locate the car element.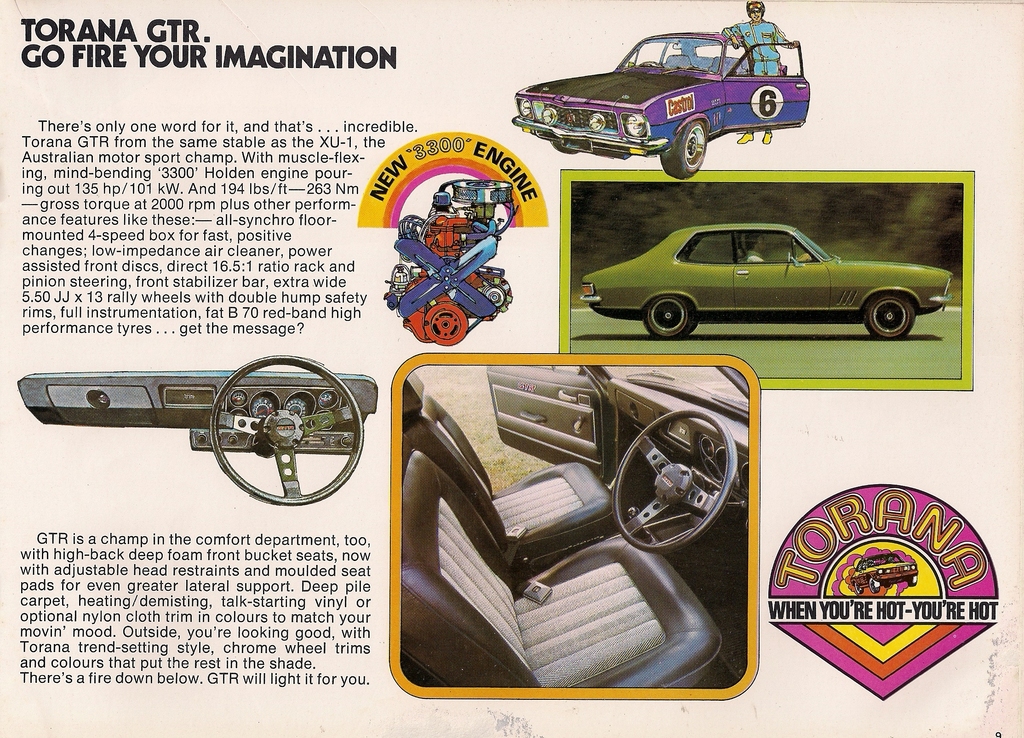
Element bbox: [left=401, top=359, right=749, bottom=689].
